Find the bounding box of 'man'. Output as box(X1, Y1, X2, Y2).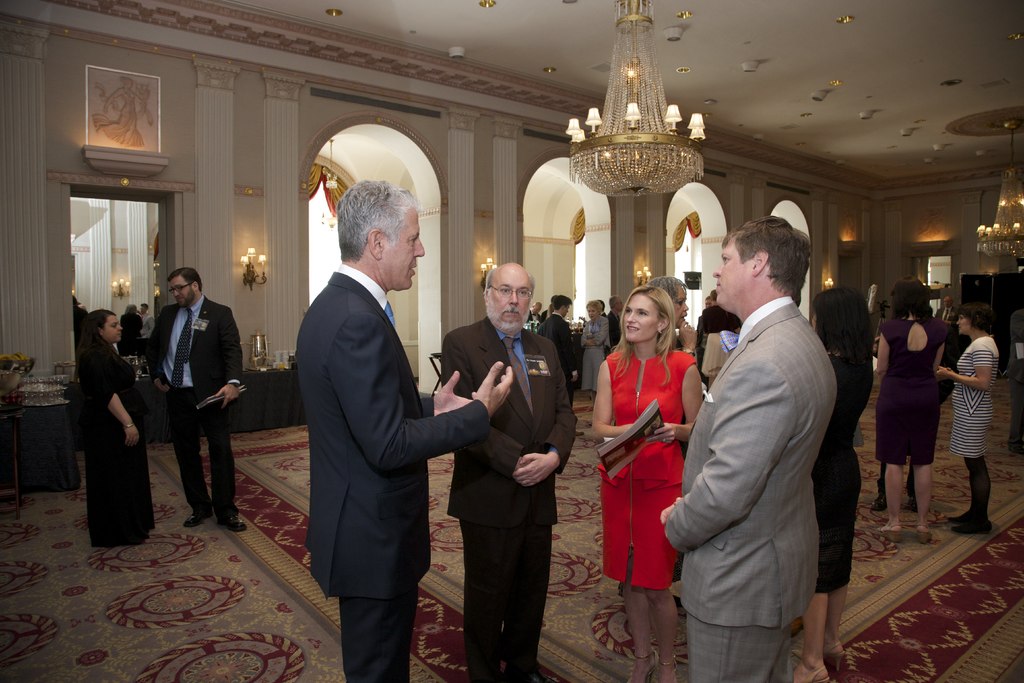
box(143, 265, 244, 534).
